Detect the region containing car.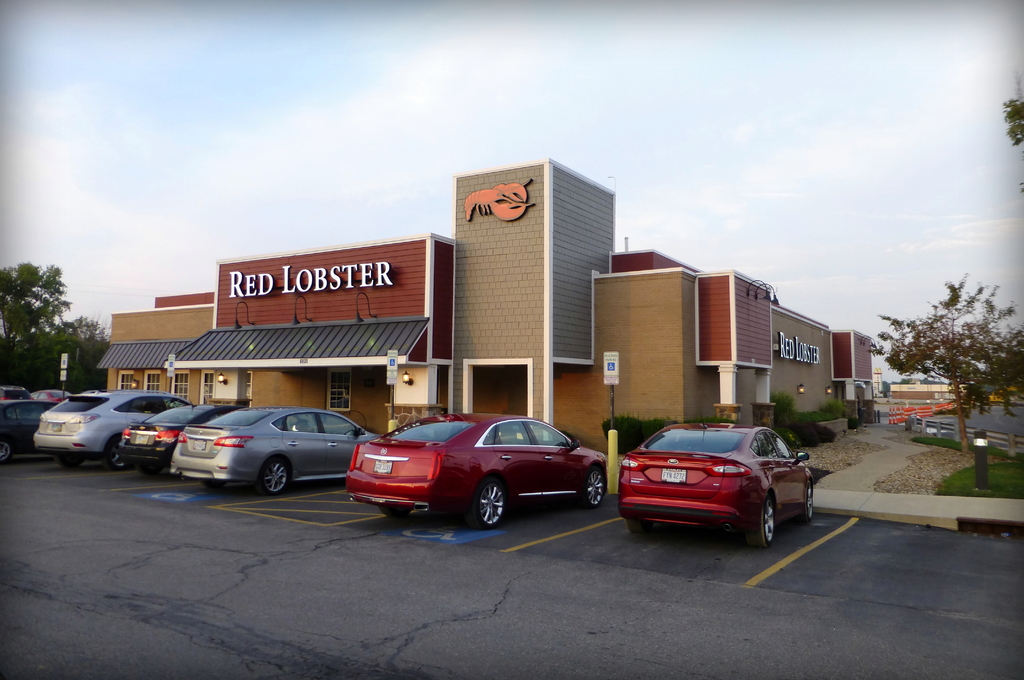
[left=115, top=397, right=236, bottom=469].
